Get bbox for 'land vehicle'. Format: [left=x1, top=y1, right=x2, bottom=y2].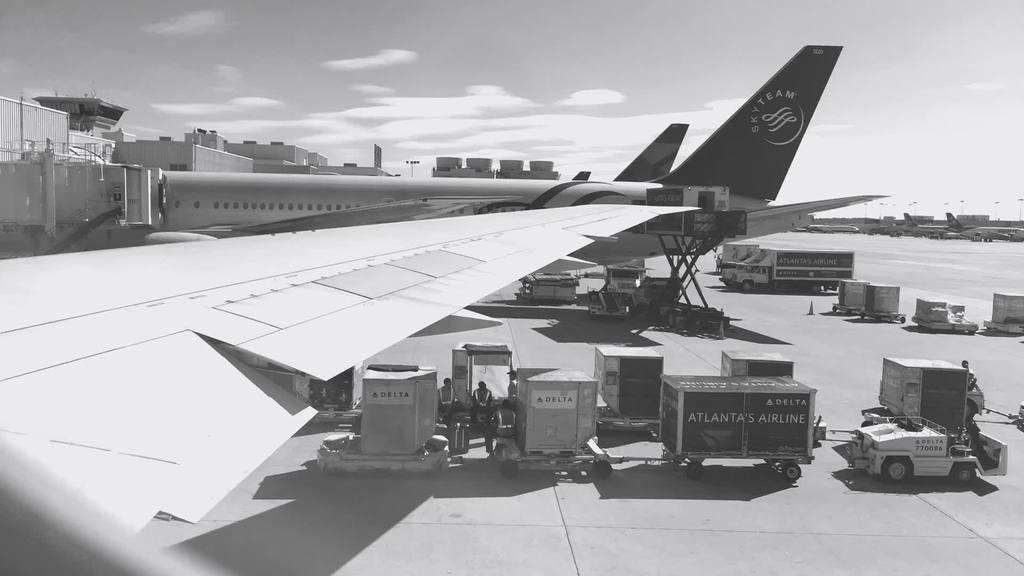
[left=857, top=395, right=994, bottom=484].
